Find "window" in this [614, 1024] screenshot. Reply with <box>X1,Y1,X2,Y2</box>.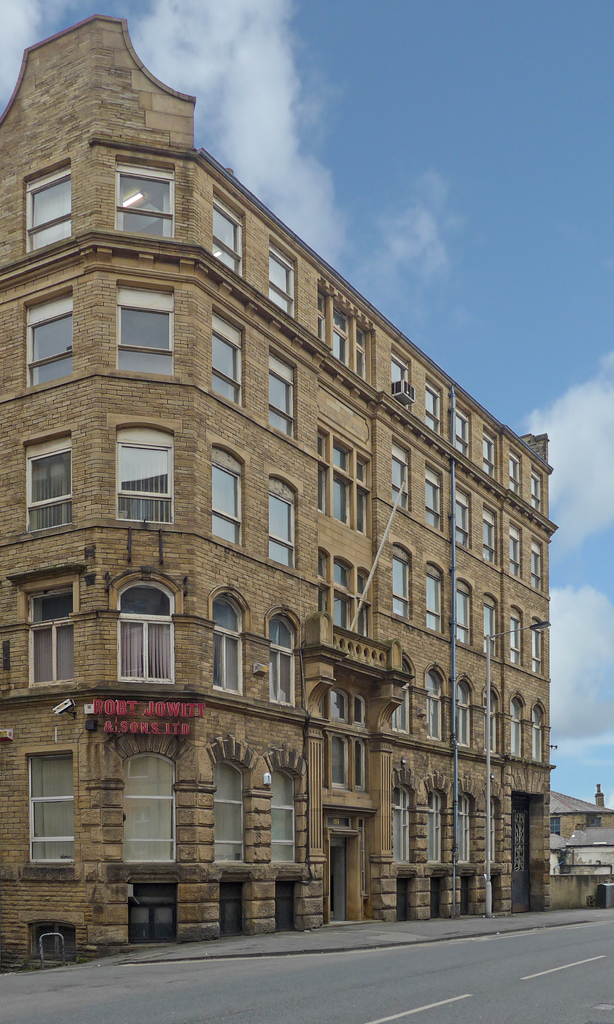
<box>388,777,416,865</box>.
